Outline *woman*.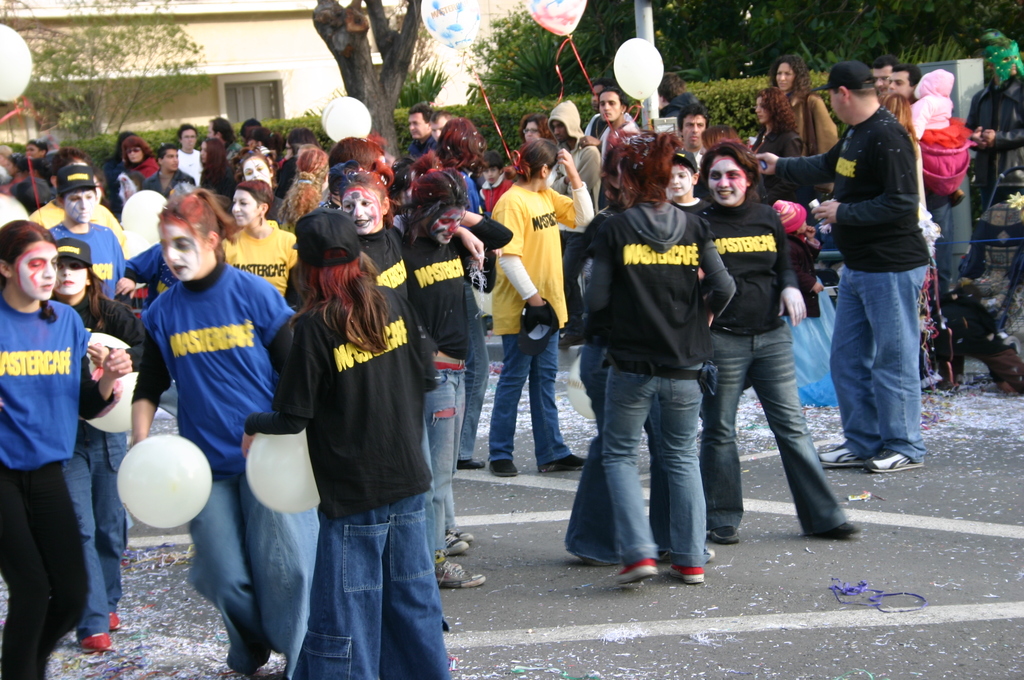
Outline: bbox=[775, 57, 837, 154].
